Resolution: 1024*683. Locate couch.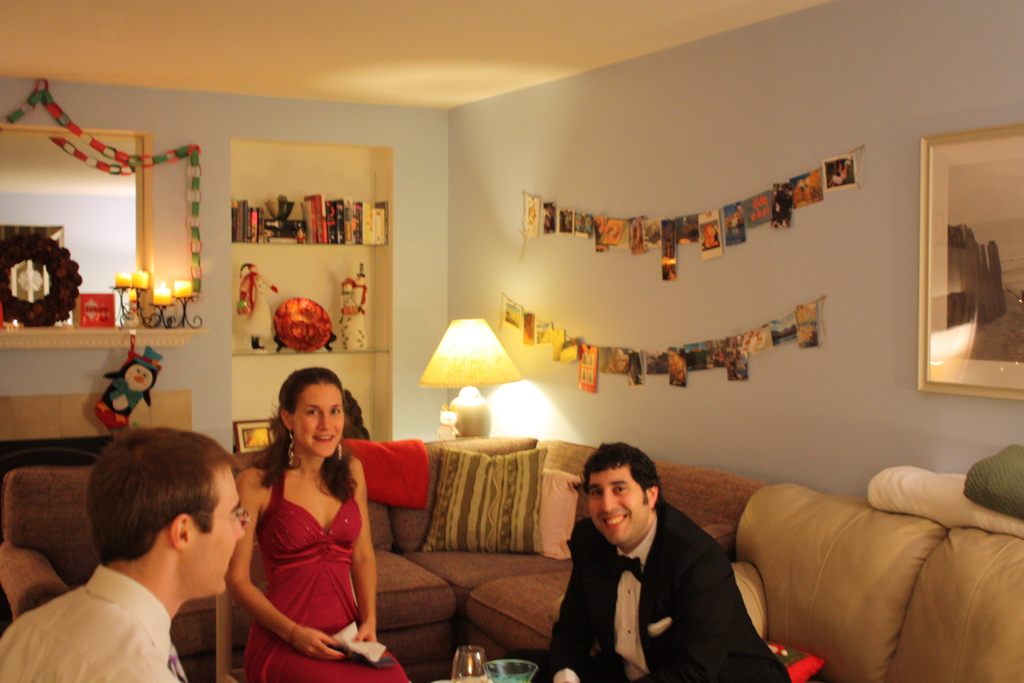
(left=0, top=434, right=764, bottom=682).
